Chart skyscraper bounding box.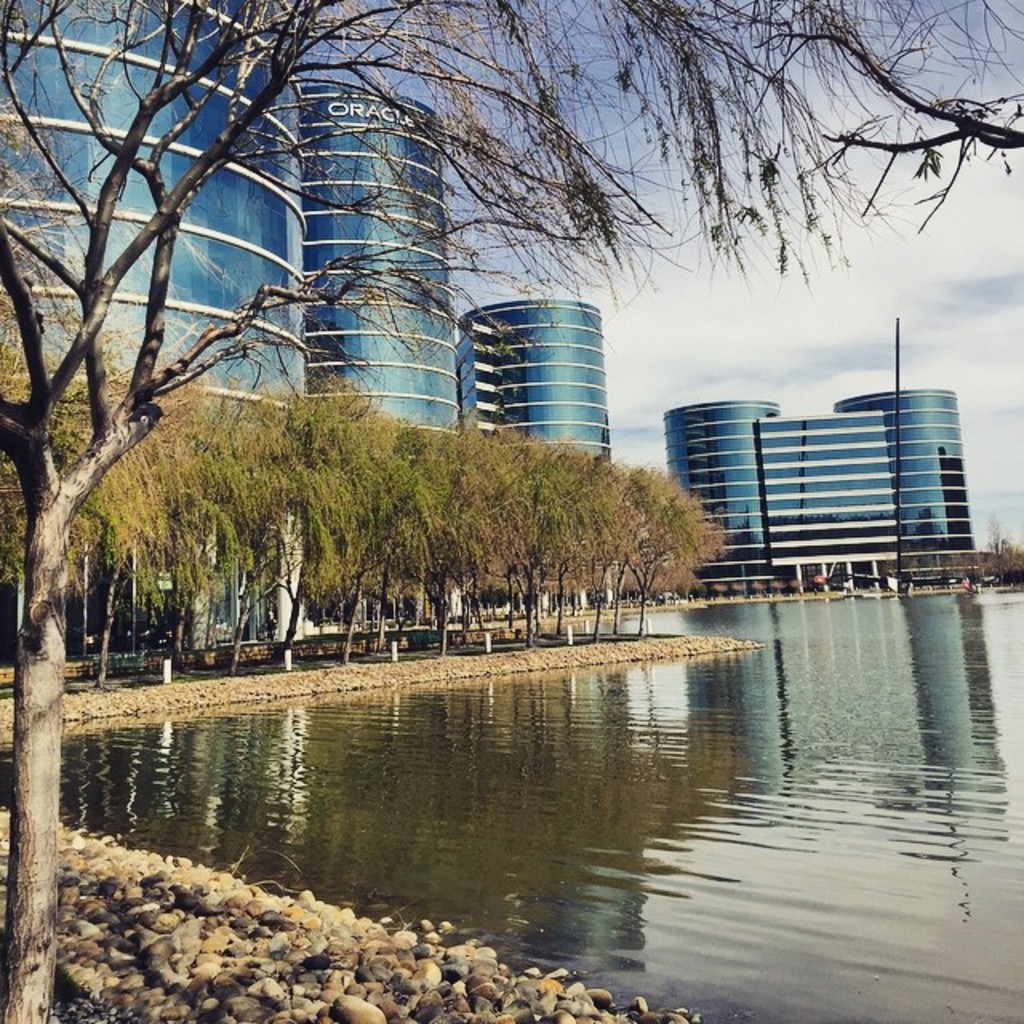
Charted: bbox(405, 261, 622, 443).
